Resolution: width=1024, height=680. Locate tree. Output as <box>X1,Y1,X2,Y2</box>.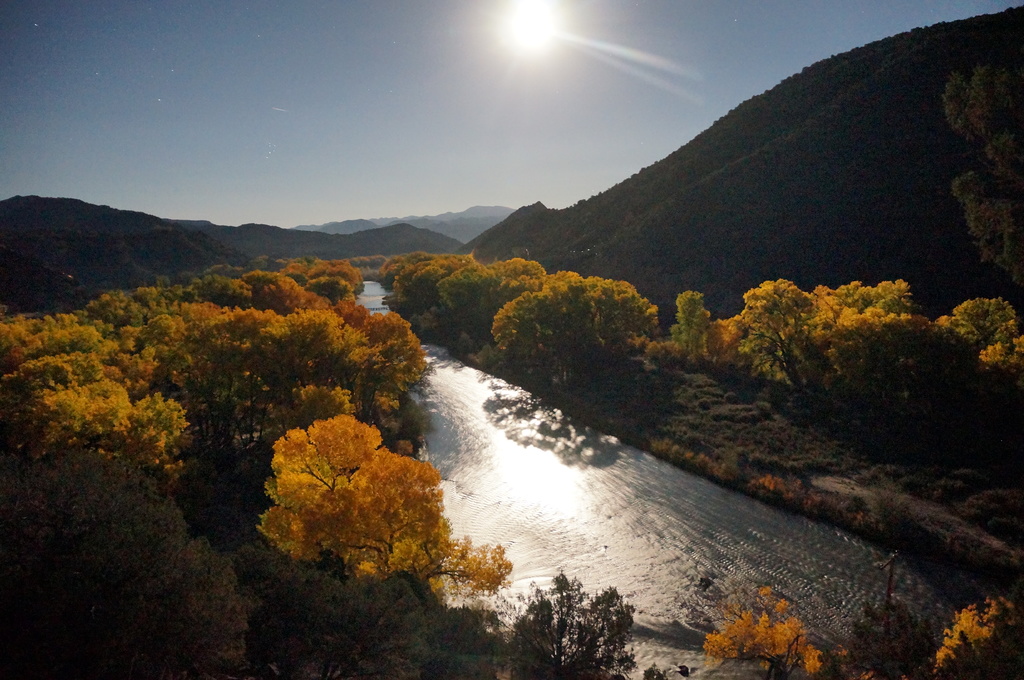
<box>235,573,430,679</box>.
